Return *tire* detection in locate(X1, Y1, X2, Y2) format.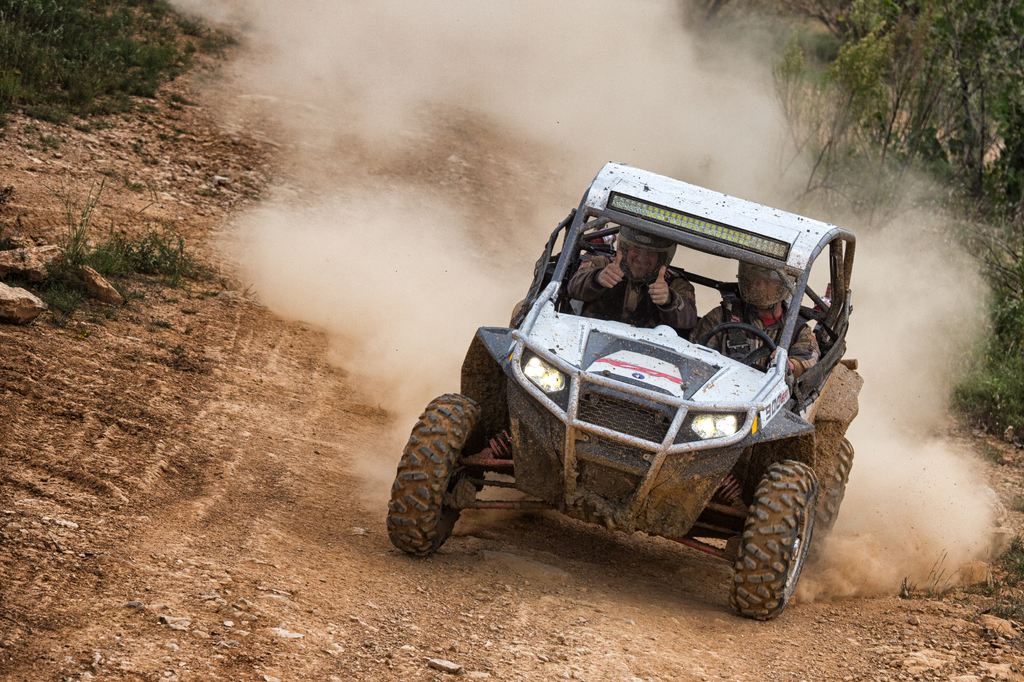
locate(822, 446, 854, 541).
